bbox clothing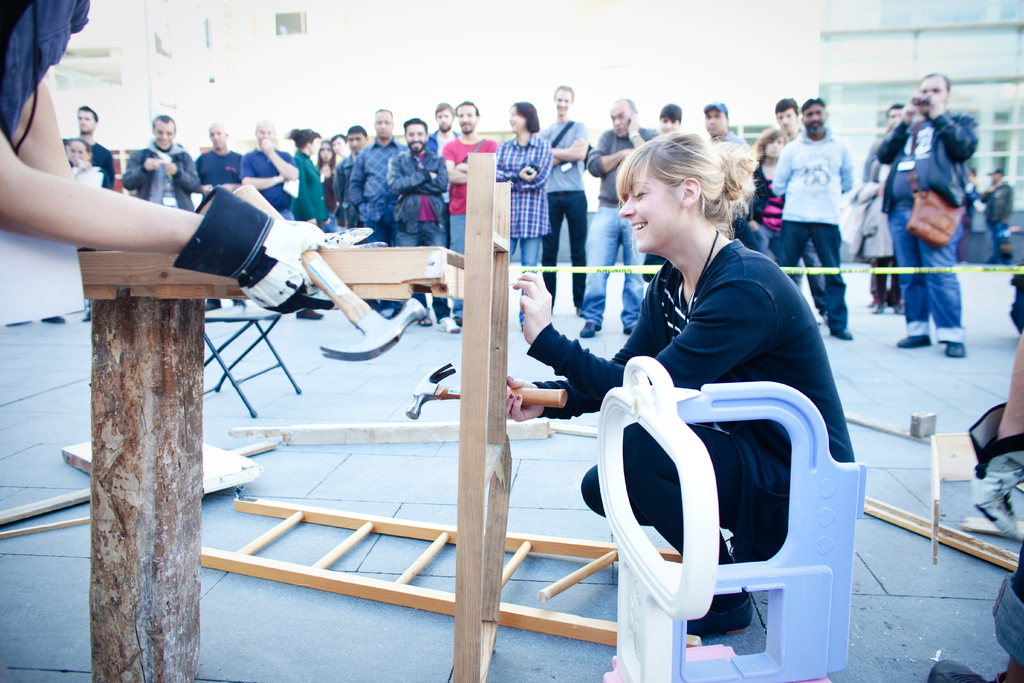
l=875, t=119, r=982, b=339
